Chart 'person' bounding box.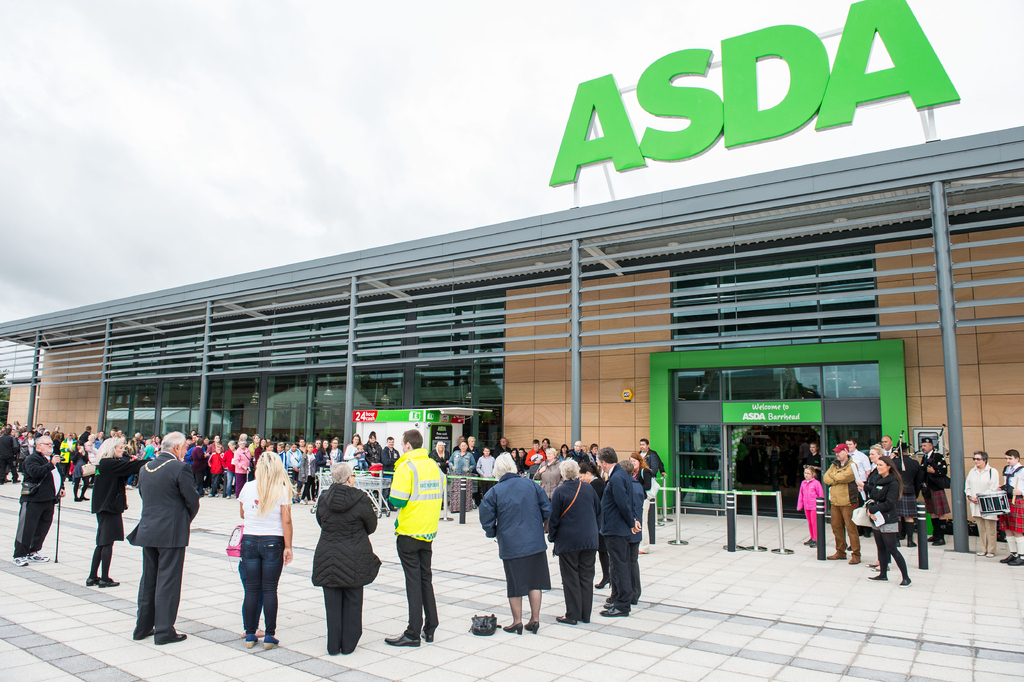
Charted: (84,441,124,588).
